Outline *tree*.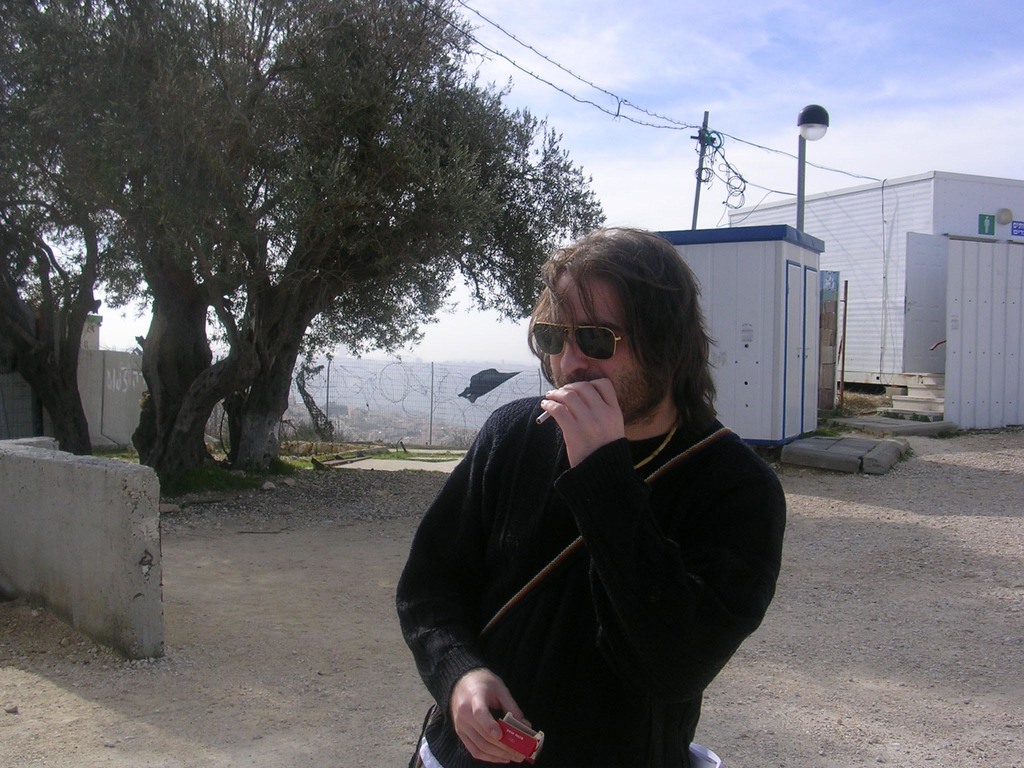
Outline: locate(32, 6, 595, 564).
